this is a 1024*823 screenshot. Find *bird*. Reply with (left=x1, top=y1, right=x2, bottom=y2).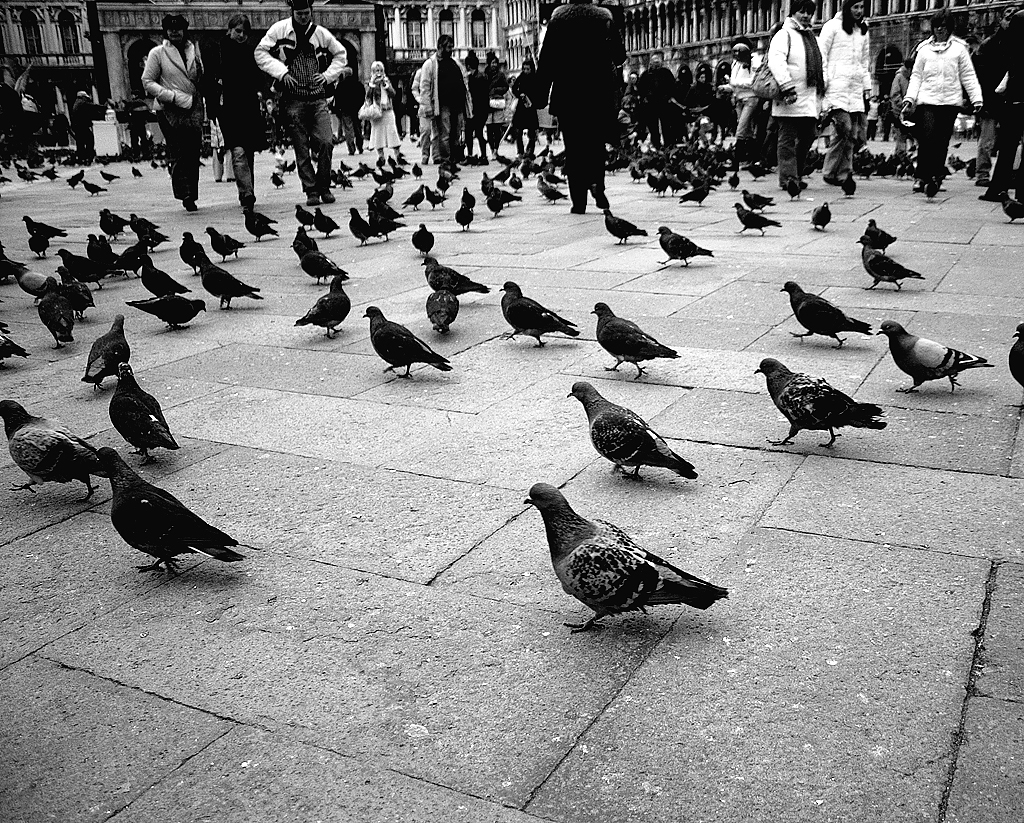
(left=595, top=206, right=650, bottom=247).
